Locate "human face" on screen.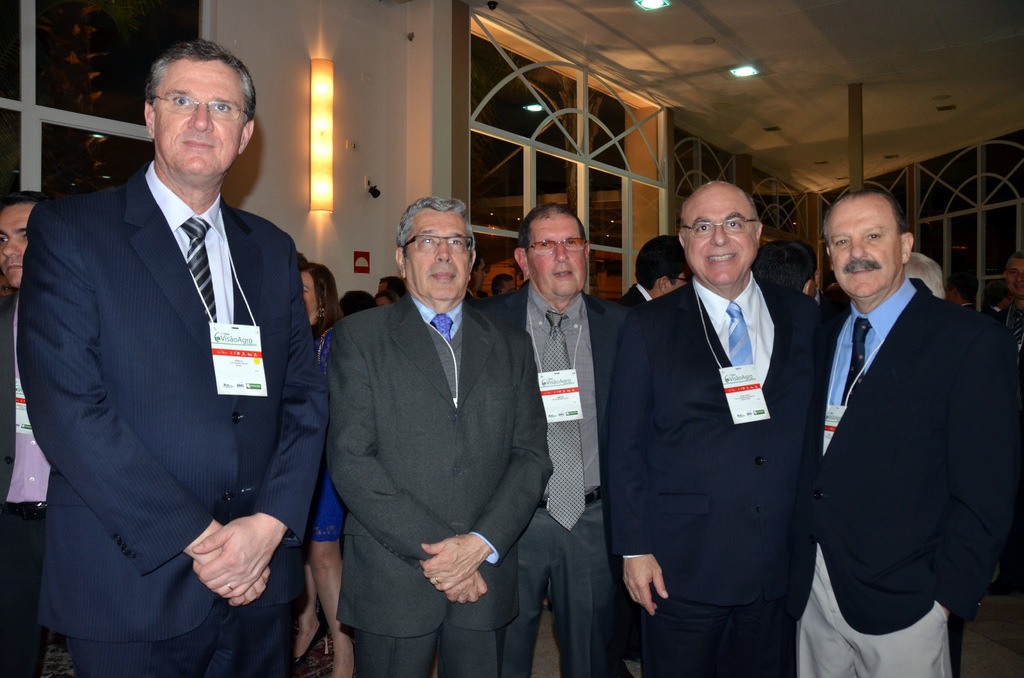
On screen at detection(836, 195, 896, 300).
